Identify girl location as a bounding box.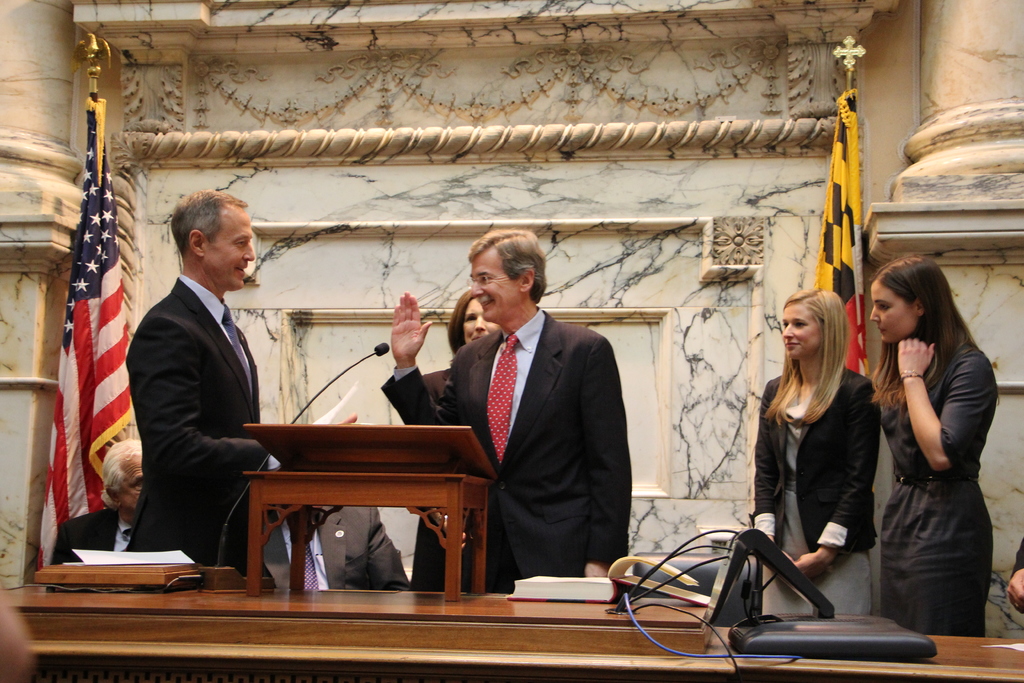
pyautogui.locateOnScreen(872, 251, 990, 635).
